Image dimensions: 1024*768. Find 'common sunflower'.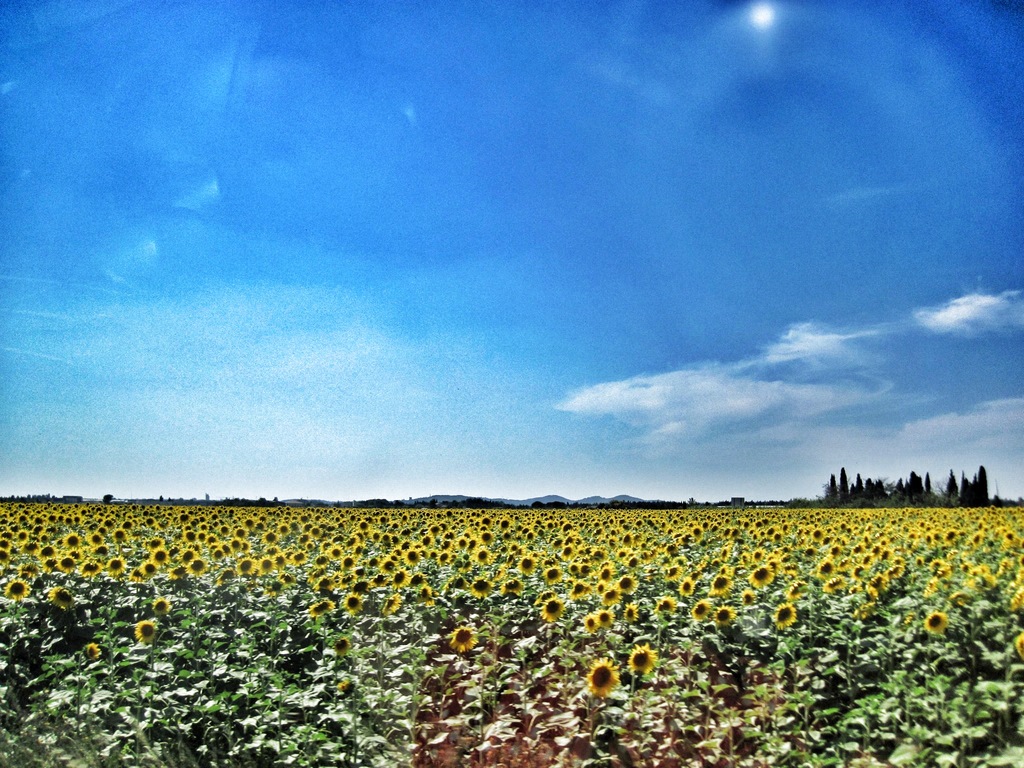
<bbox>593, 604, 608, 634</bbox>.
